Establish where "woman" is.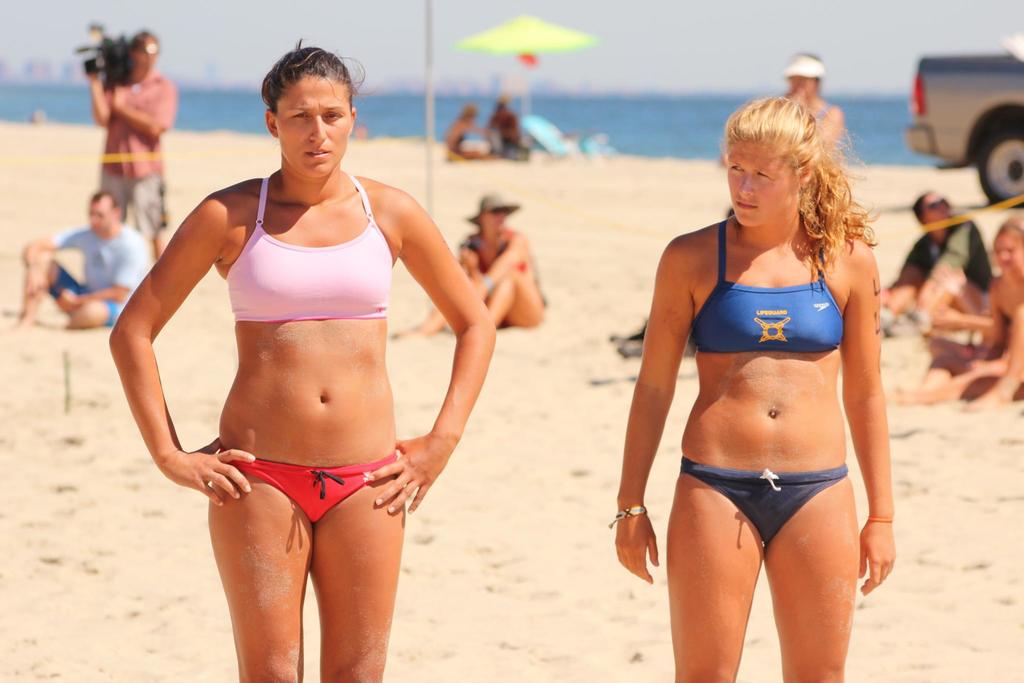
Established at pyautogui.locateOnScreen(394, 198, 547, 340).
